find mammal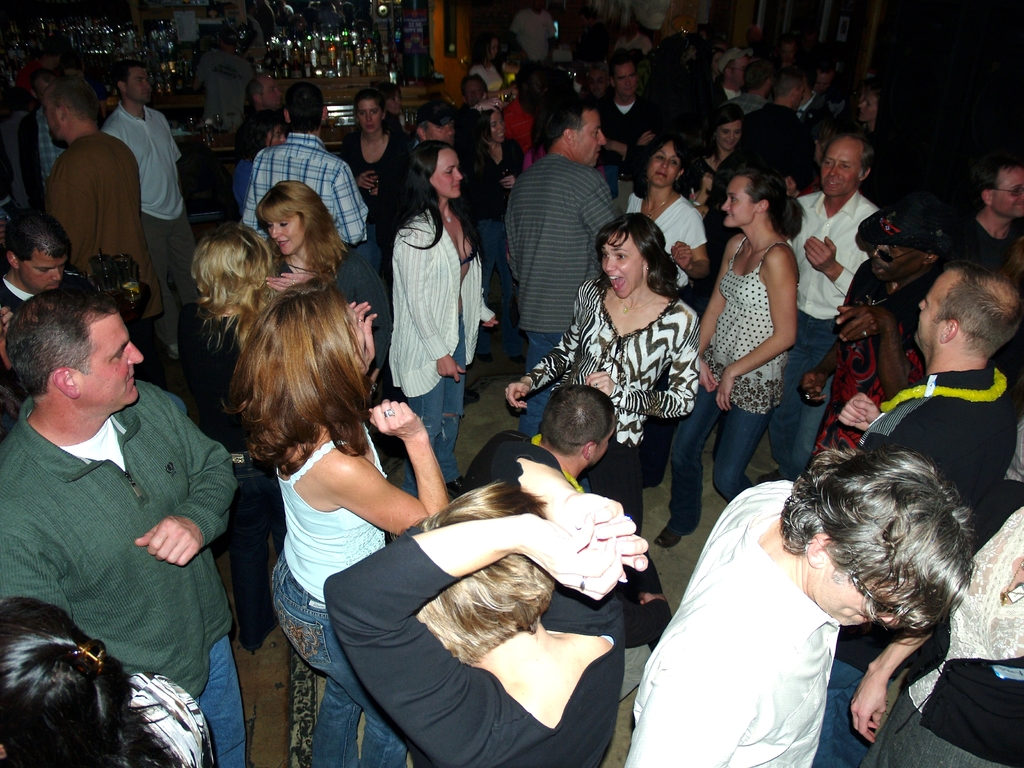
[0, 289, 239, 767]
